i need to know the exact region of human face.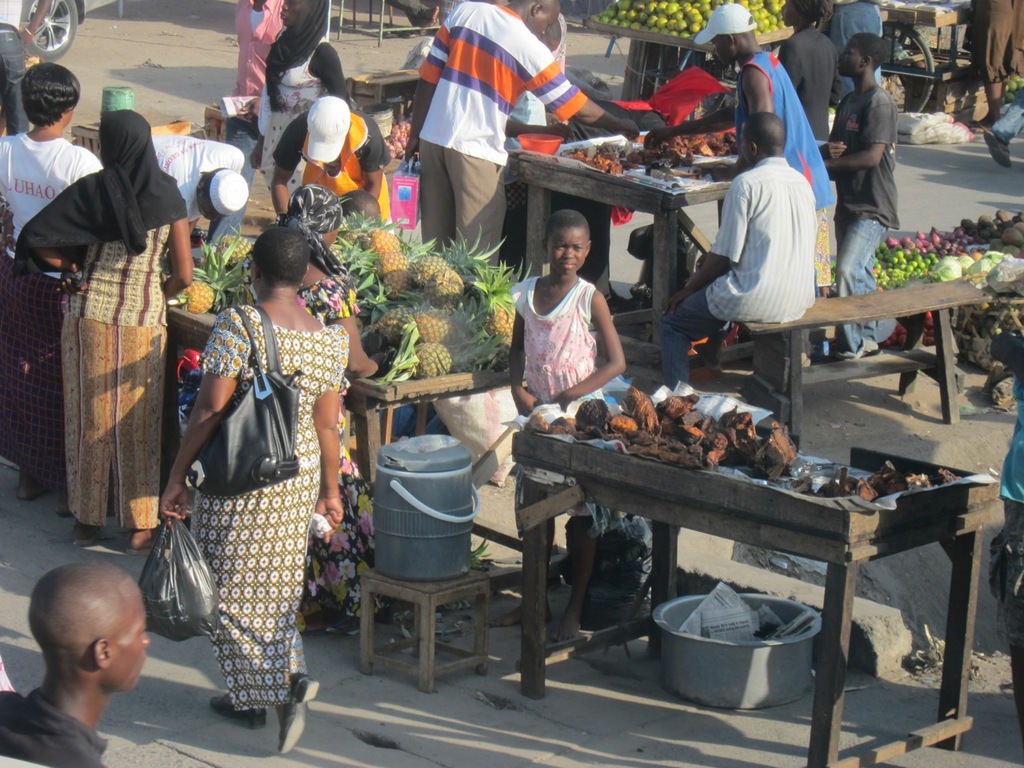
Region: <bbox>782, 0, 798, 32</bbox>.
